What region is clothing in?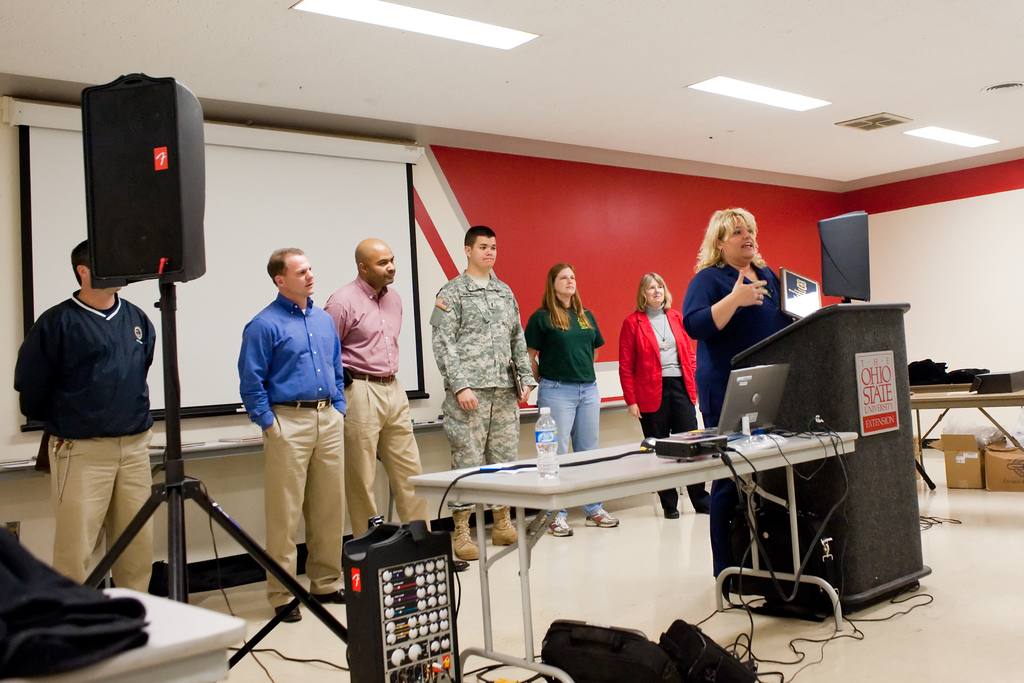
{"x1": 618, "y1": 304, "x2": 684, "y2": 511}.
